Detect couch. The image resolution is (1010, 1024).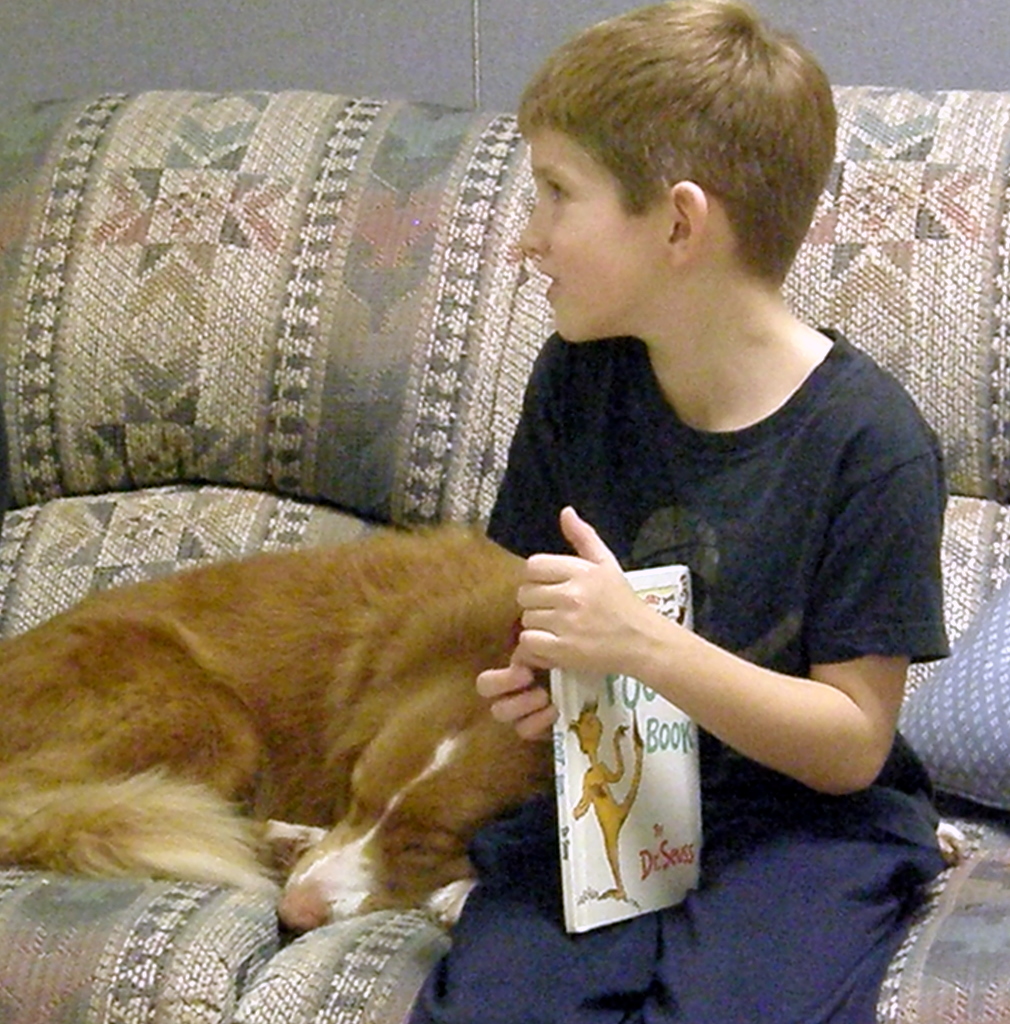
bbox=(0, 83, 1009, 1023).
